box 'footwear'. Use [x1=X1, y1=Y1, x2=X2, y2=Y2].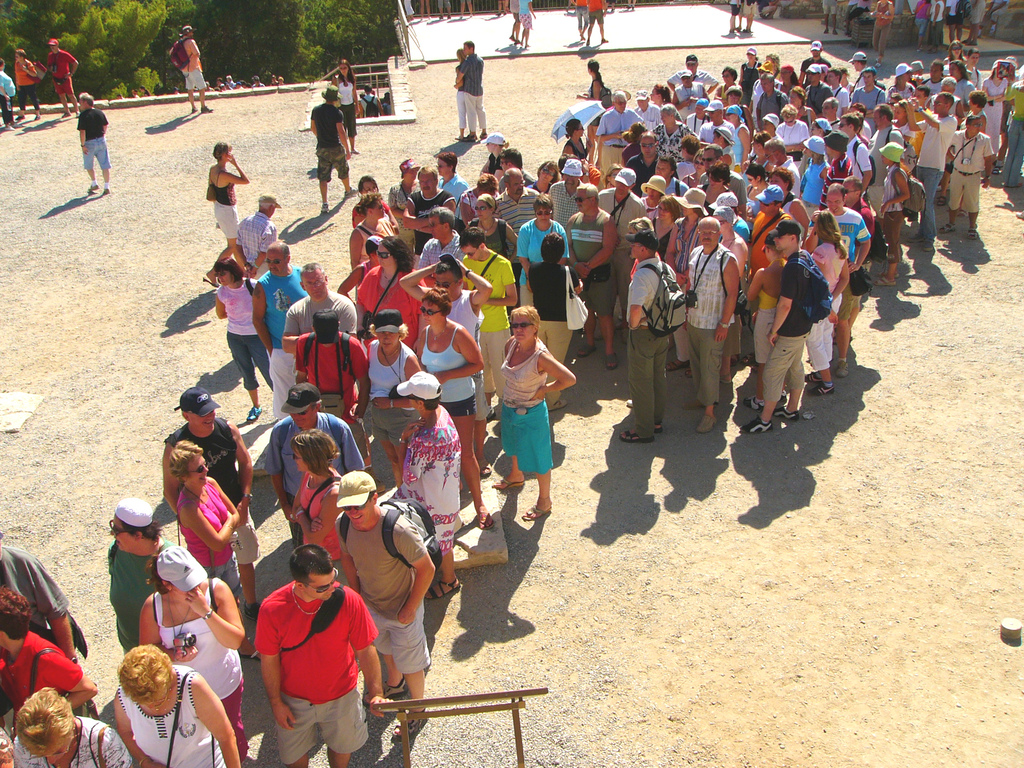
[x1=620, y1=430, x2=654, y2=440].
